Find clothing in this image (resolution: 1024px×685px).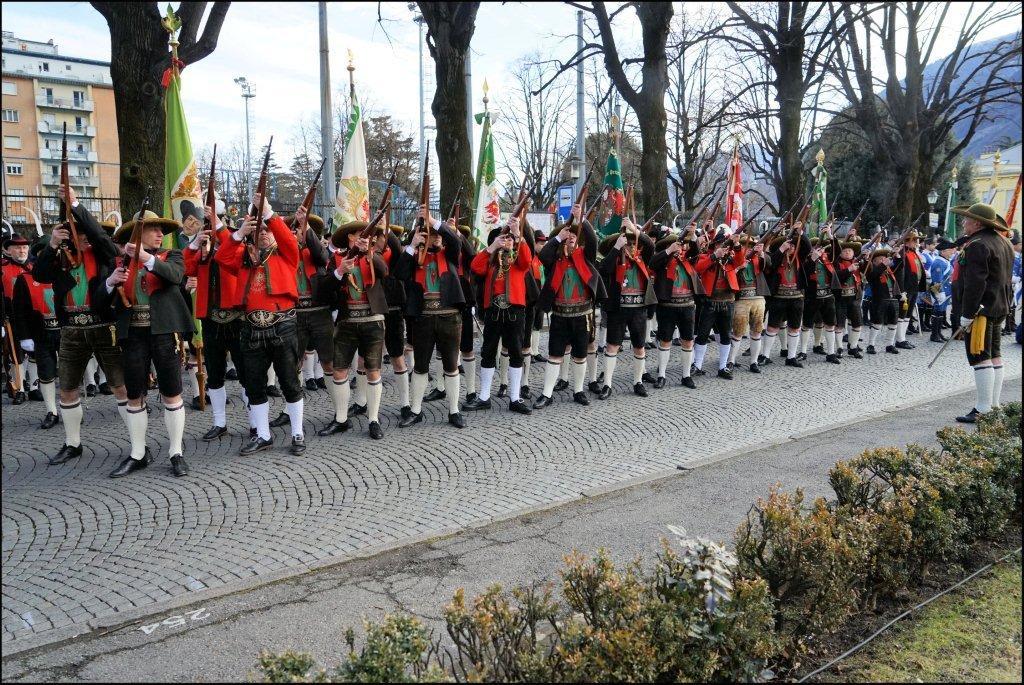
l=760, t=227, r=813, b=324.
